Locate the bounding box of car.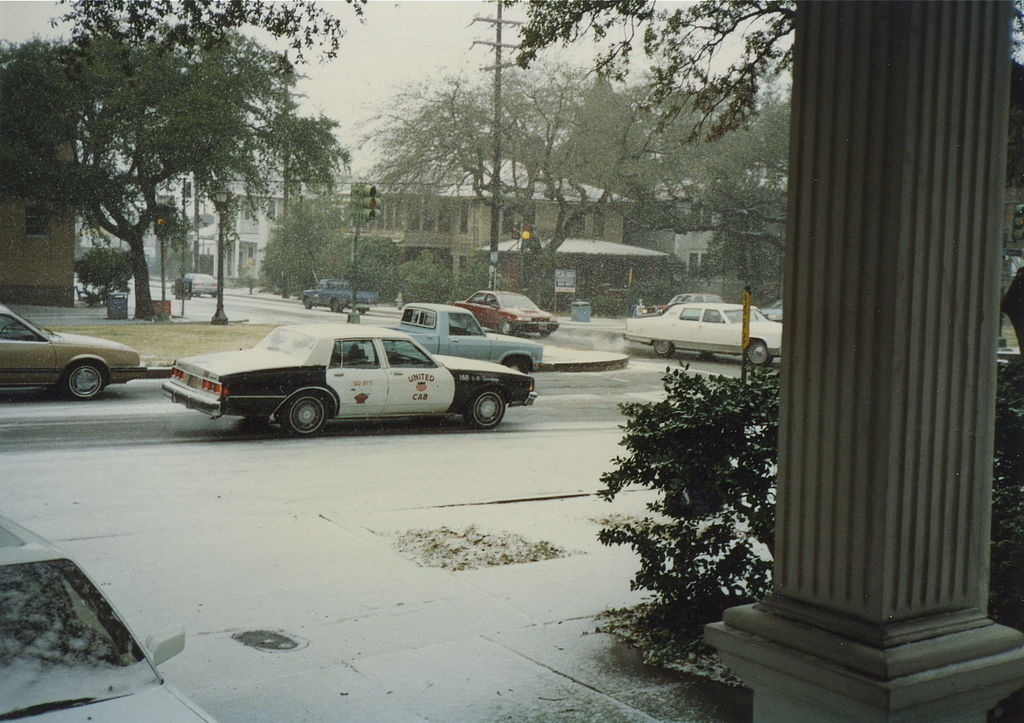
Bounding box: l=0, t=298, r=148, b=399.
